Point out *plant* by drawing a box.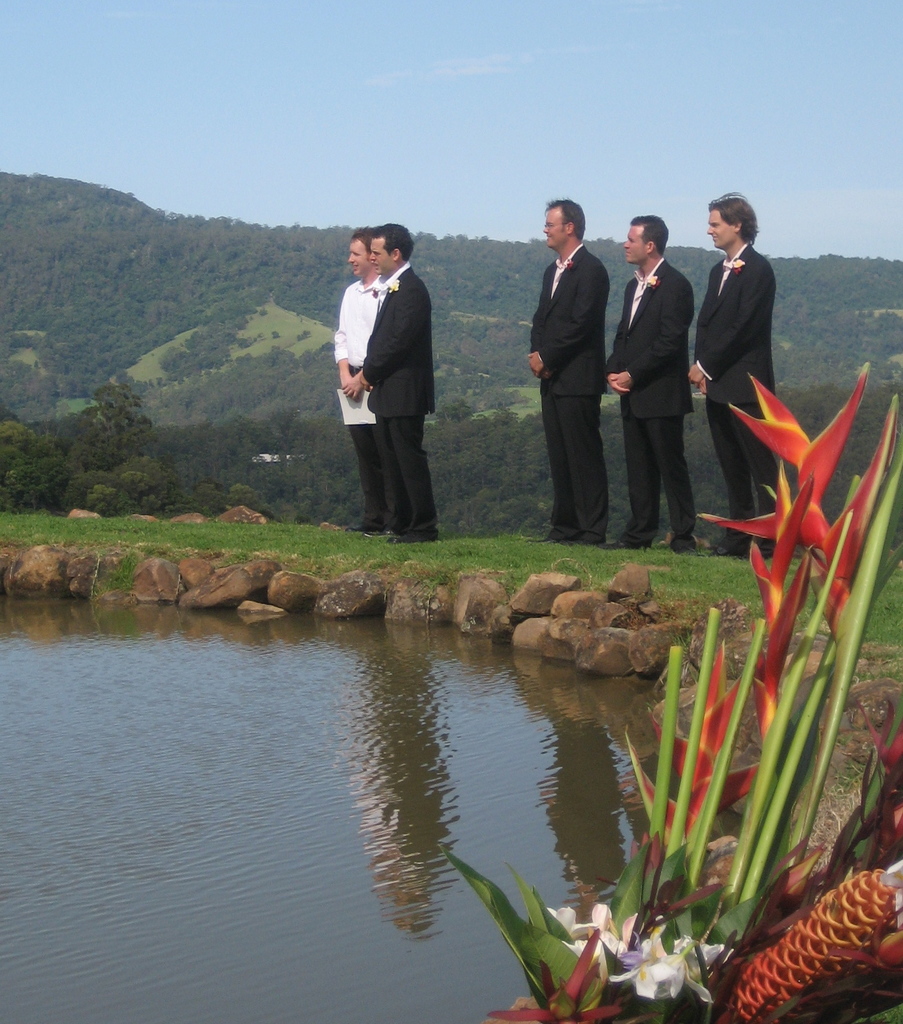
select_region(436, 366, 902, 1023).
